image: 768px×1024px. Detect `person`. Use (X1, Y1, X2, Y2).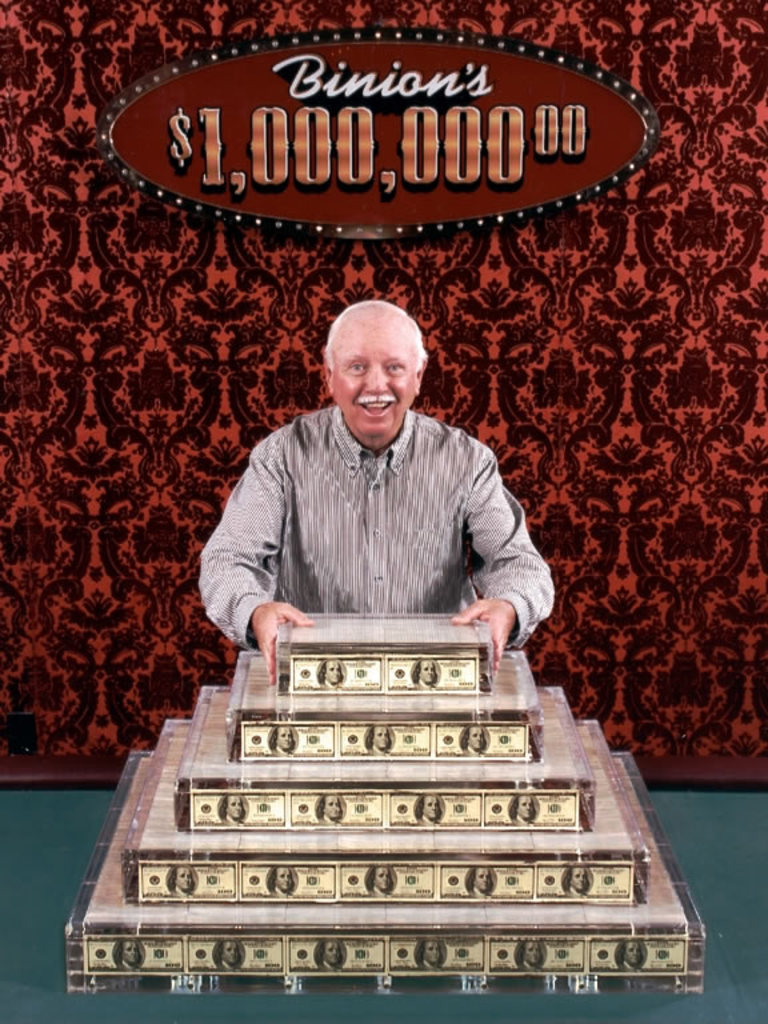
(364, 865, 396, 896).
